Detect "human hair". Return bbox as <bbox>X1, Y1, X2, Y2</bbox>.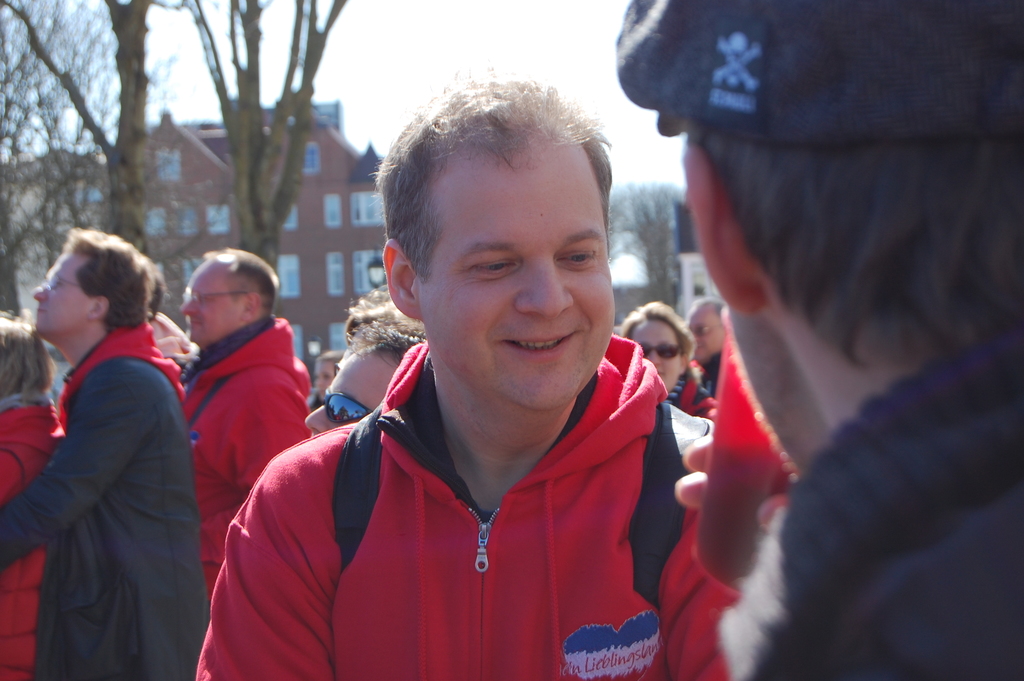
<bbox>340, 282, 430, 369</bbox>.
